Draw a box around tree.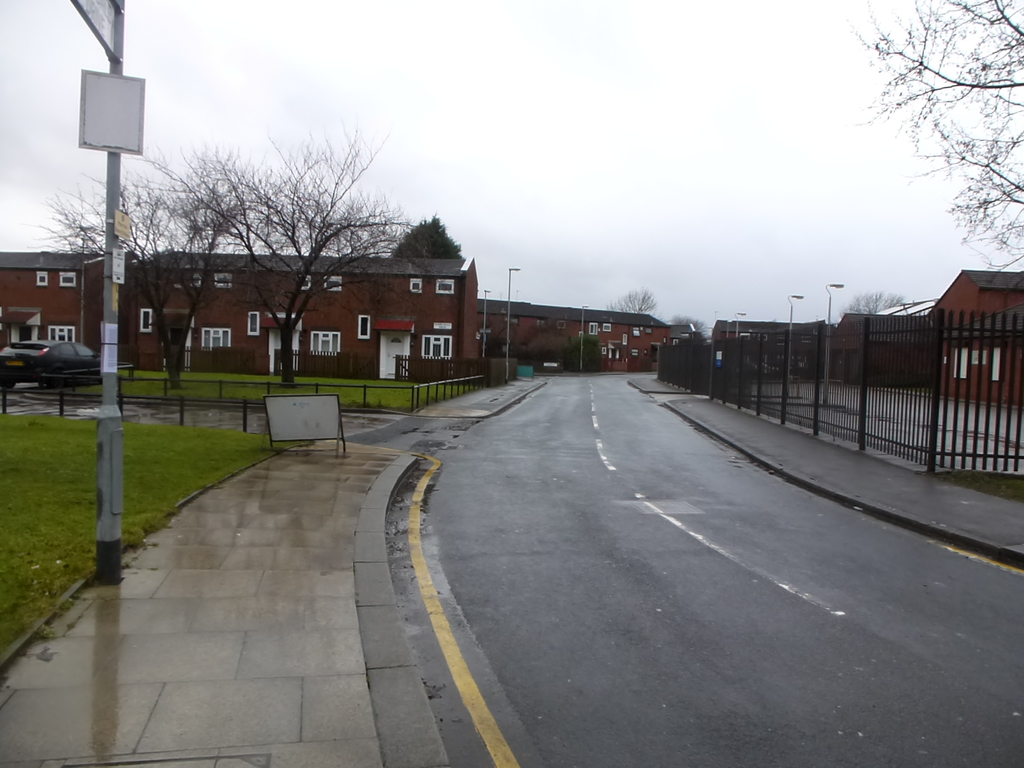
{"left": 139, "top": 121, "right": 422, "bottom": 392}.
